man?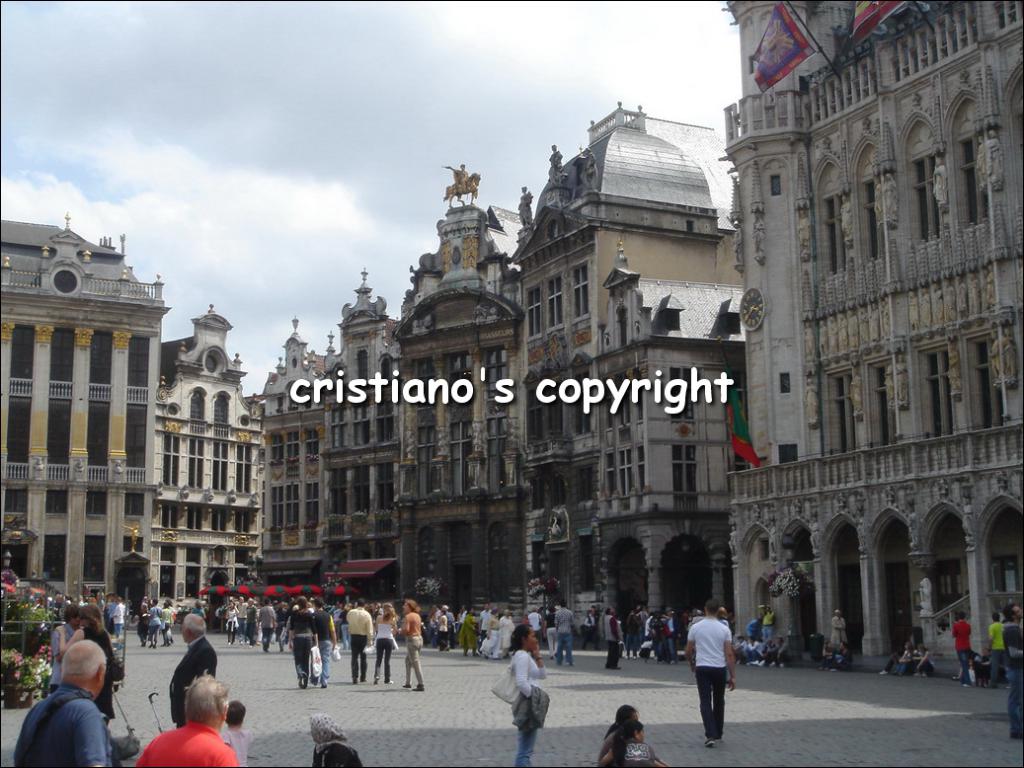
detection(744, 609, 758, 642)
